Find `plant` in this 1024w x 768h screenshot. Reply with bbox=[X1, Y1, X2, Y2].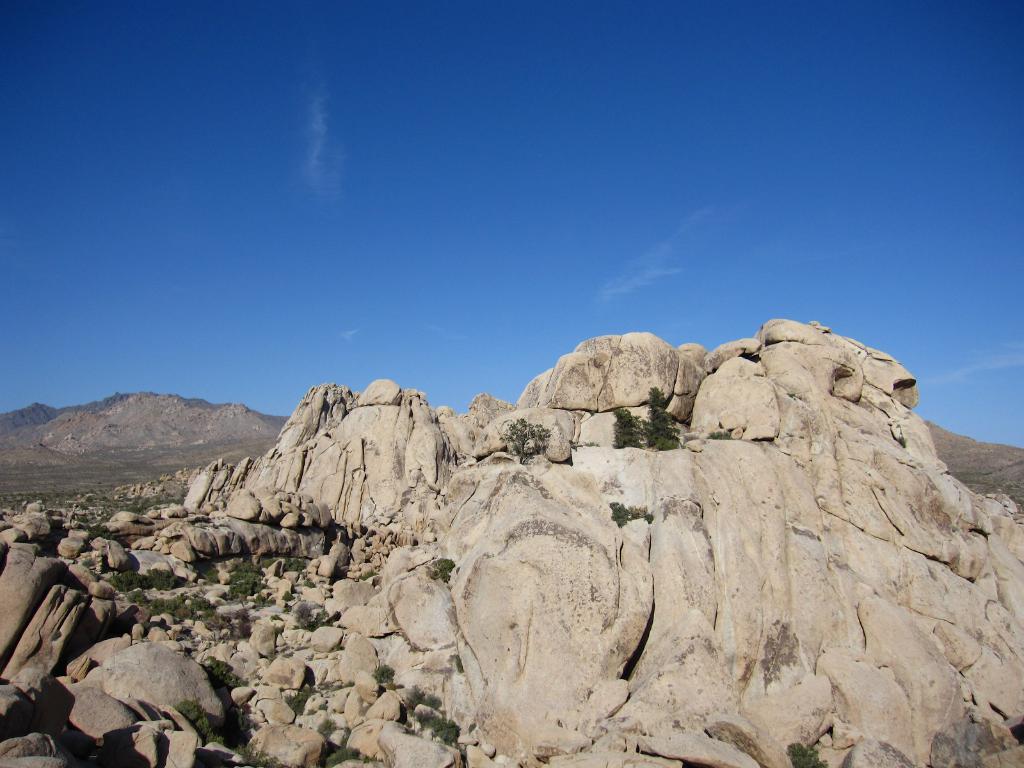
bbox=[356, 567, 383, 581].
